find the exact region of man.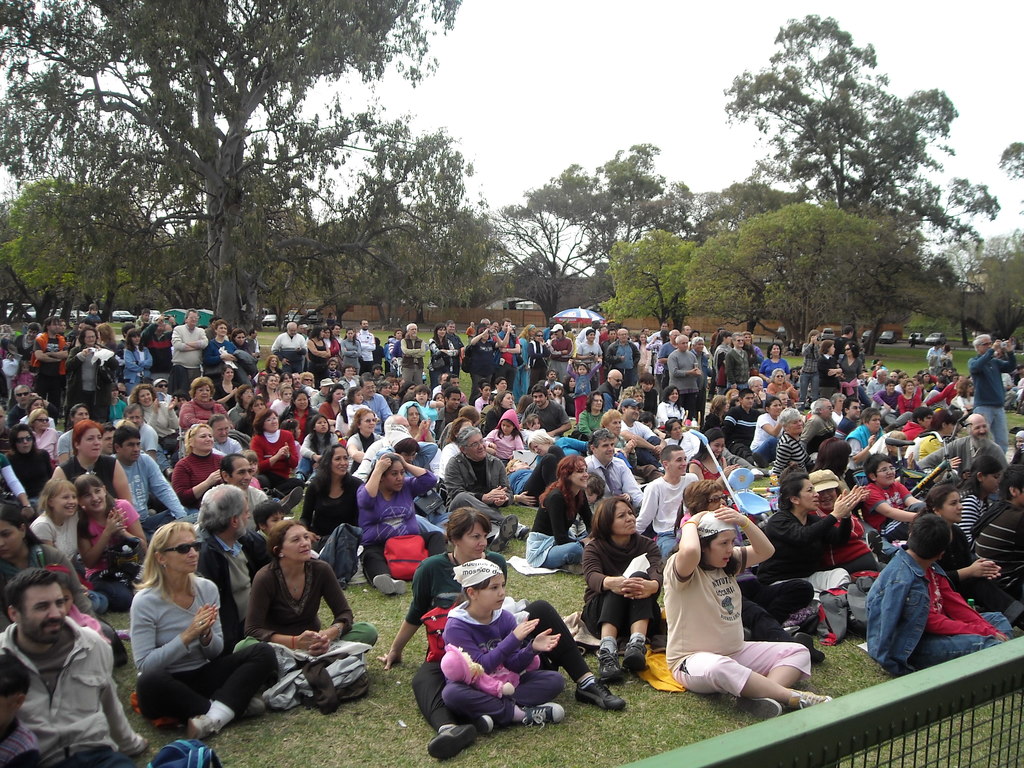
Exact region: x1=589 y1=326 x2=651 y2=380.
